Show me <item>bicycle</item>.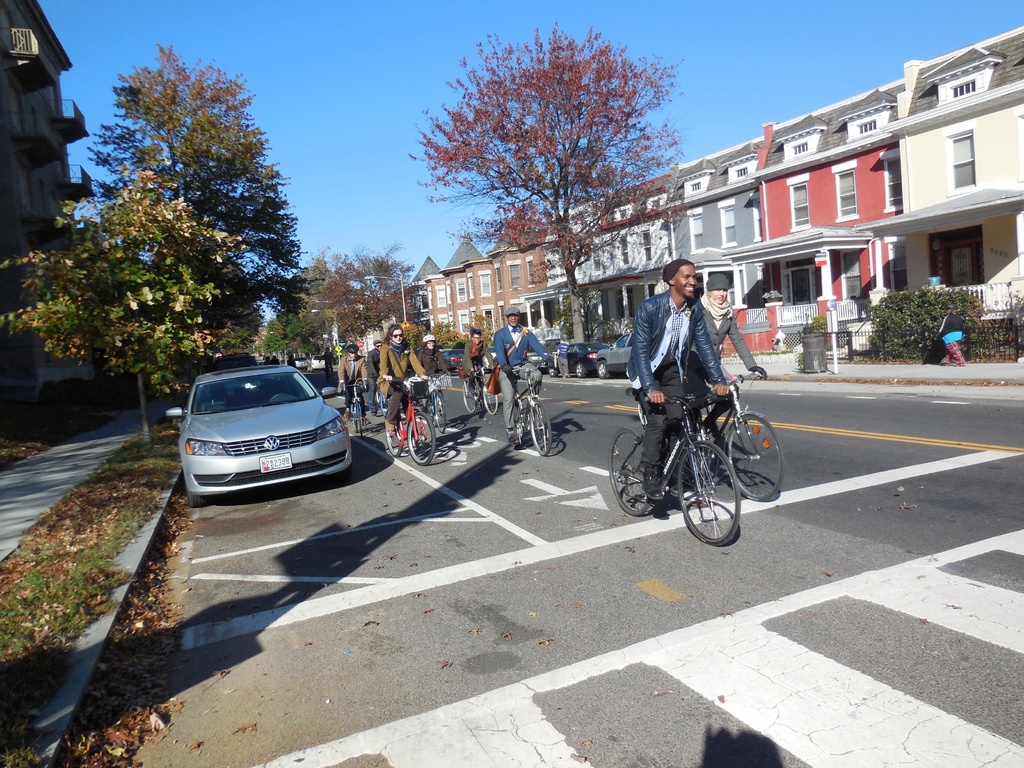
<item>bicycle</item> is here: [586, 396, 742, 544].
